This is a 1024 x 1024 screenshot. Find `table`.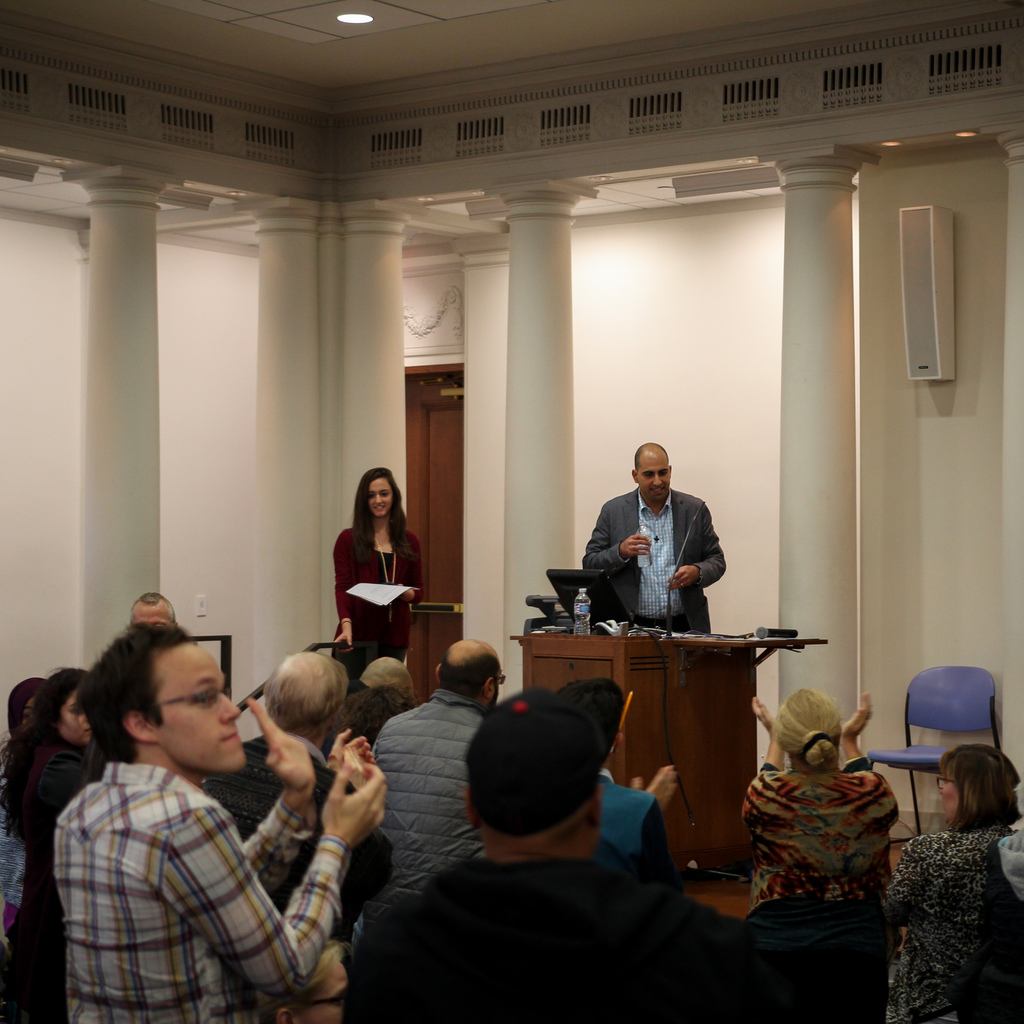
Bounding box: locate(501, 611, 820, 768).
